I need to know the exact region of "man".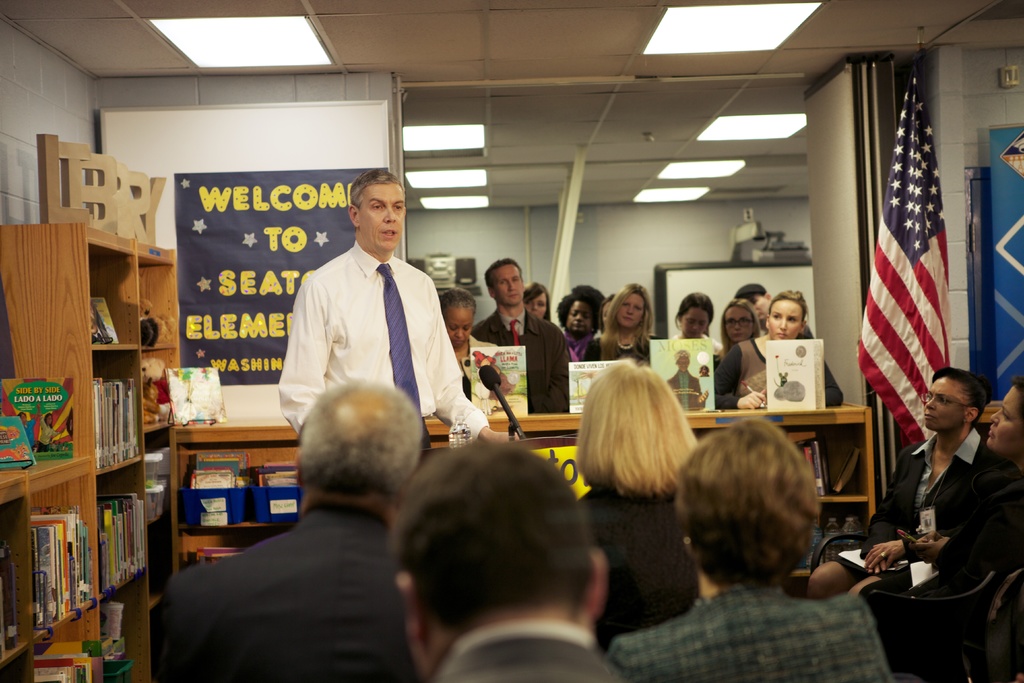
Region: l=471, t=256, r=569, b=415.
